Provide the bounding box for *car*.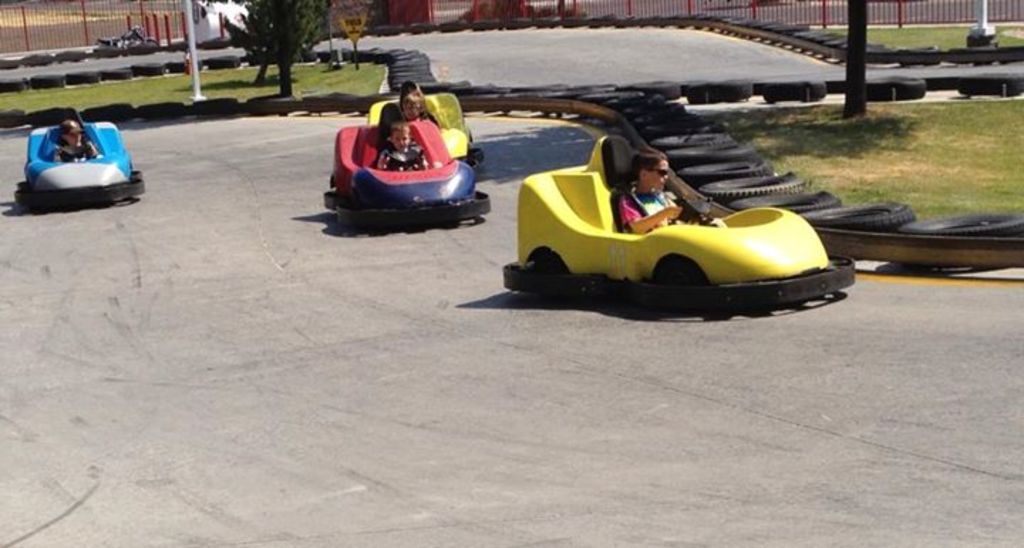
321, 105, 491, 225.
